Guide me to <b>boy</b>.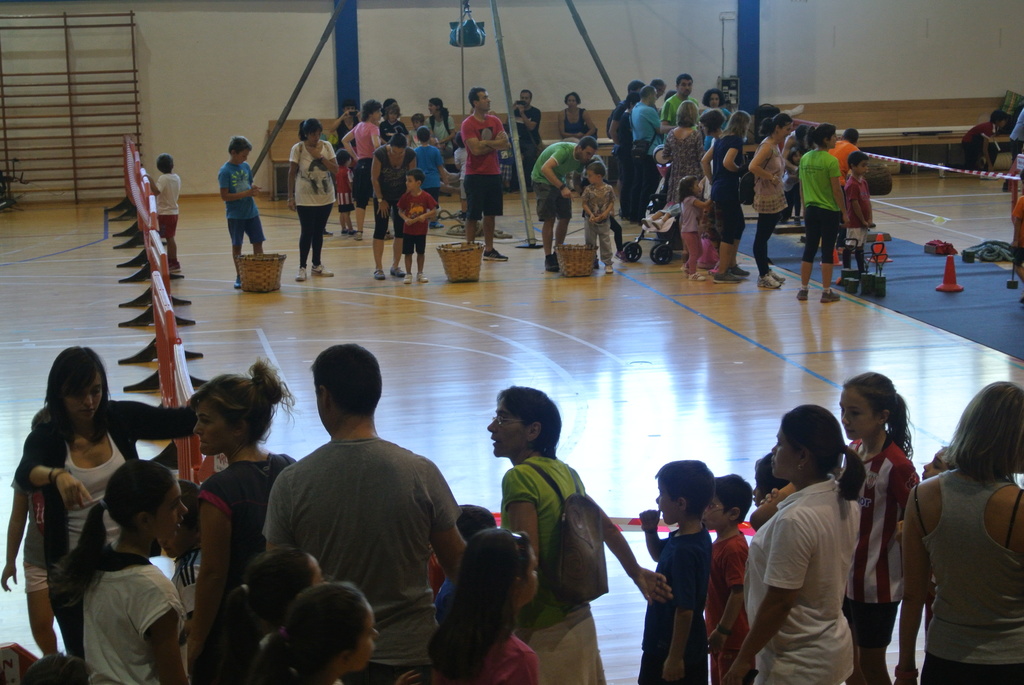
Guidance: 407, 113, 425, 150.
